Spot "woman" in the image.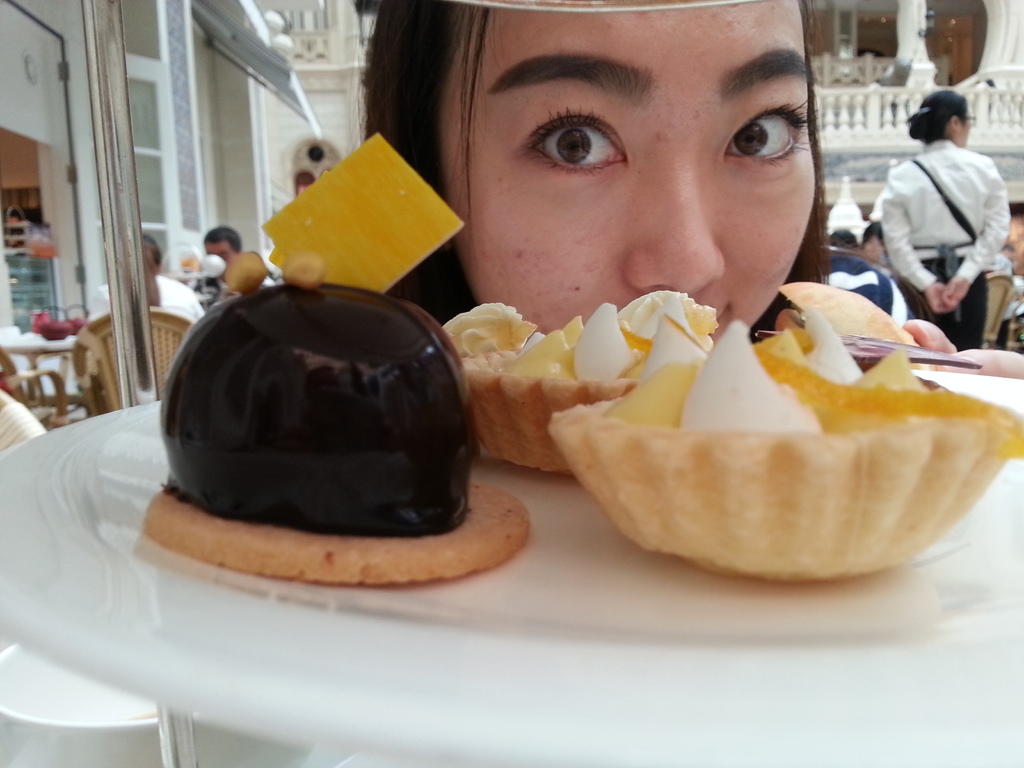
"woman" found at (134,230,212,325).
